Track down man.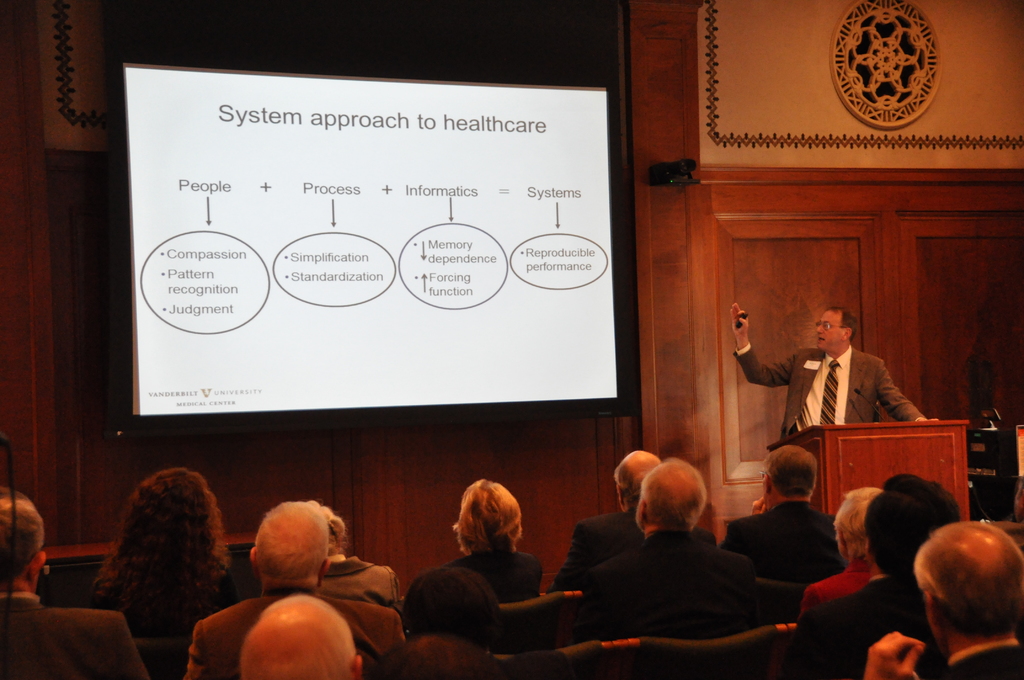
Tracked to box=[543, 445, 717, 596].
